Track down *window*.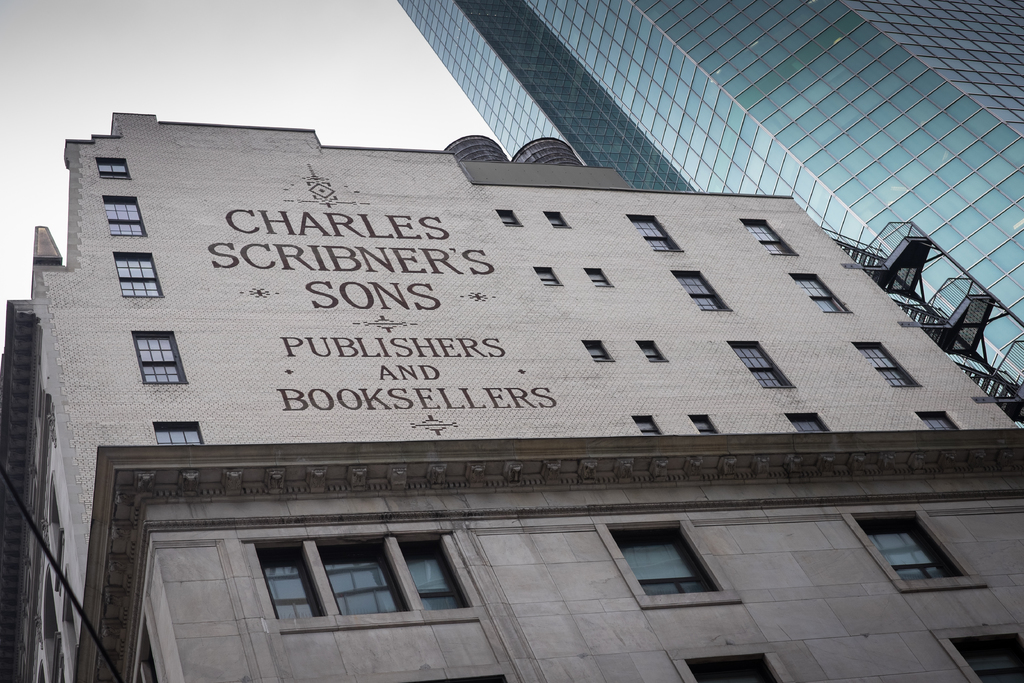
Tracked to left=540, top=264, right=557, bottom=288.
